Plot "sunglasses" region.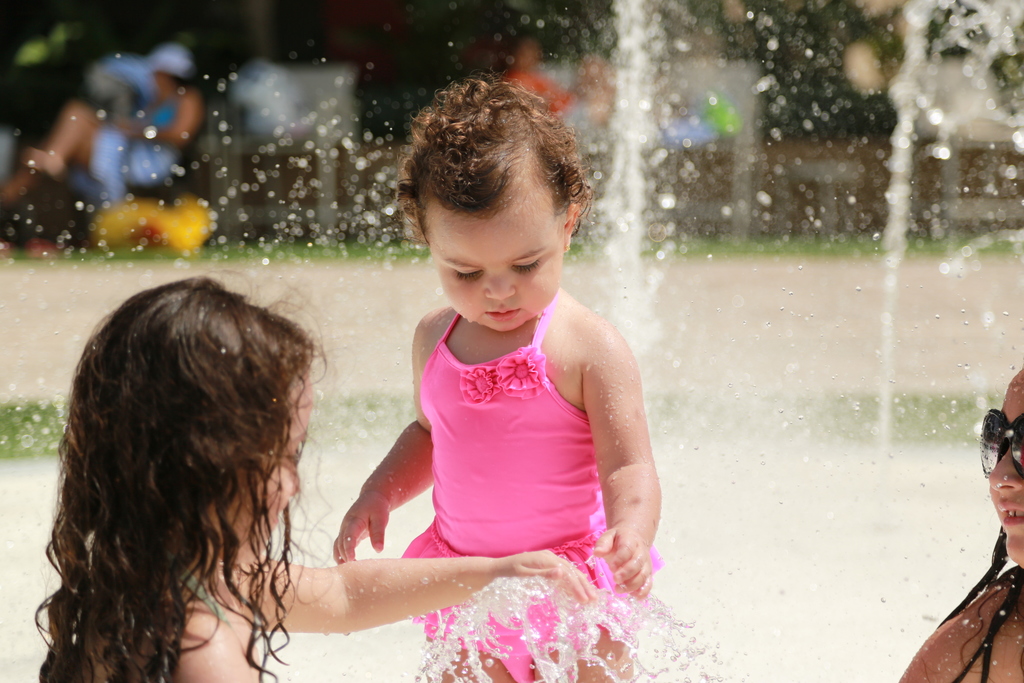
Plotted at bbox=[980, 406, 1023, 479].
